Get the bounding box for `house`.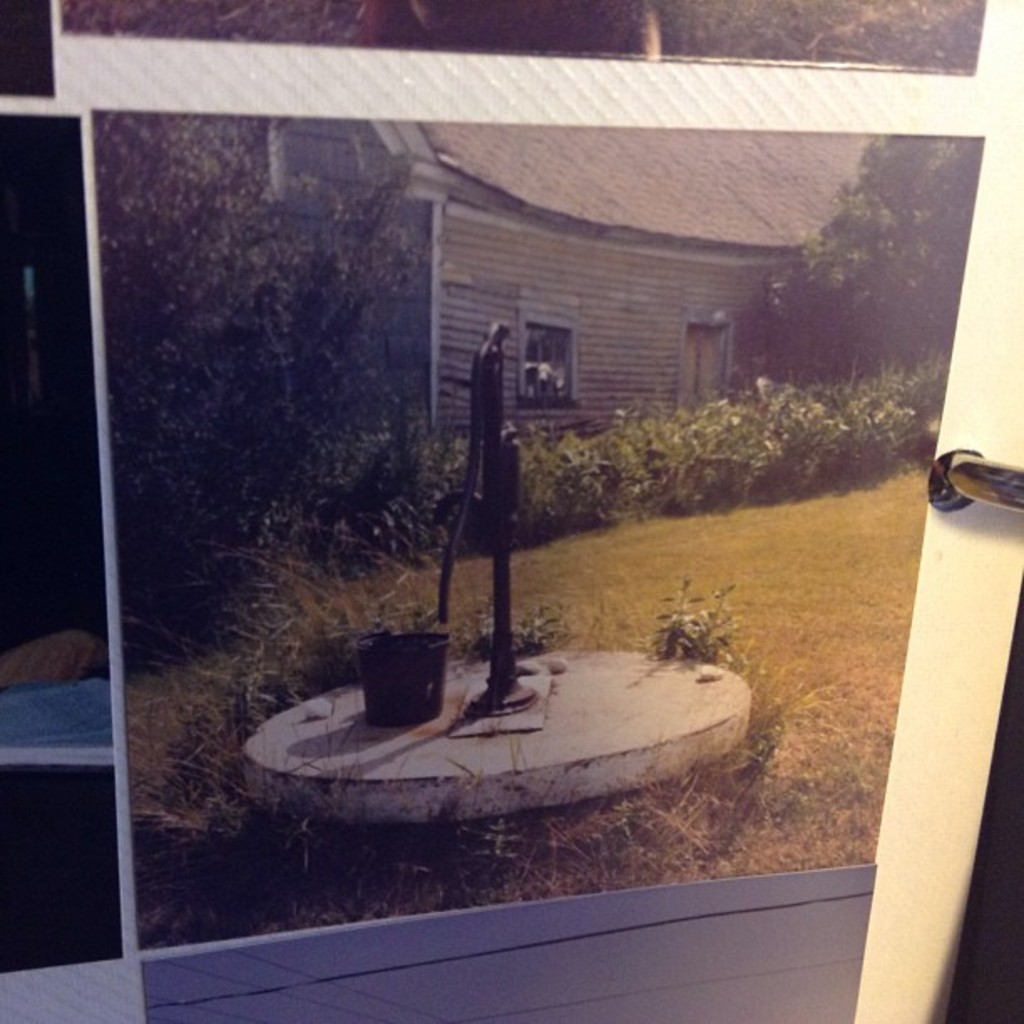
box(263, 114, 873, 463).
